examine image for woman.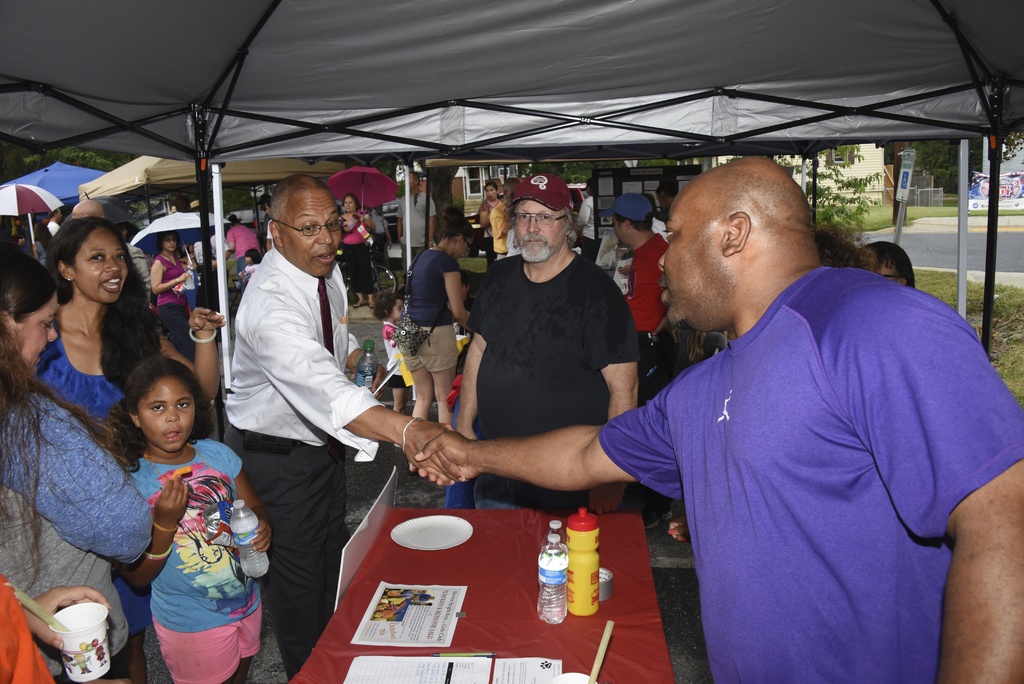
Examination result: box=[0, 234, 153, 683].
